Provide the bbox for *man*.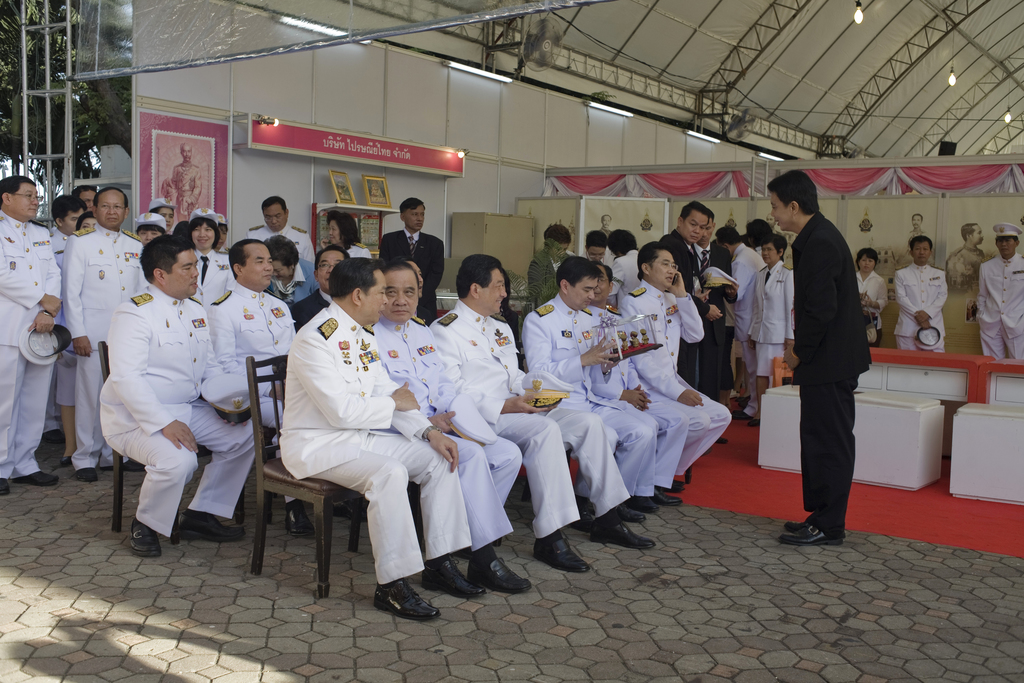
bbox(945, 223, 992, 288).
